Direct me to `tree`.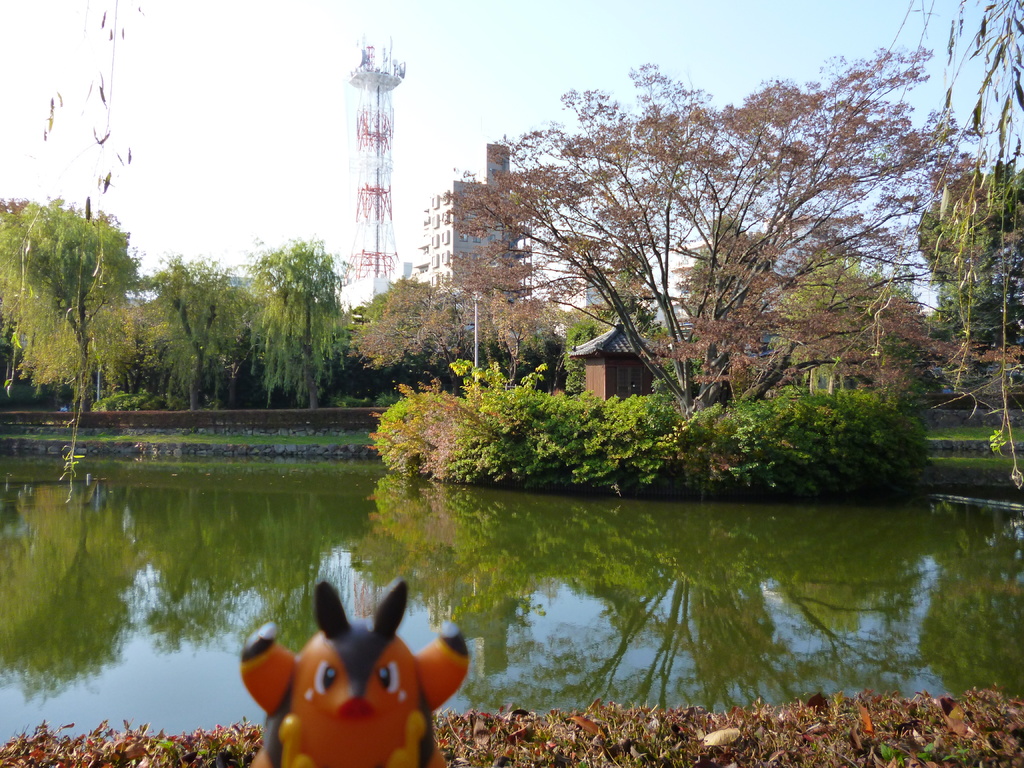
Direction: bbox=(913, 147, 1023, 347).
